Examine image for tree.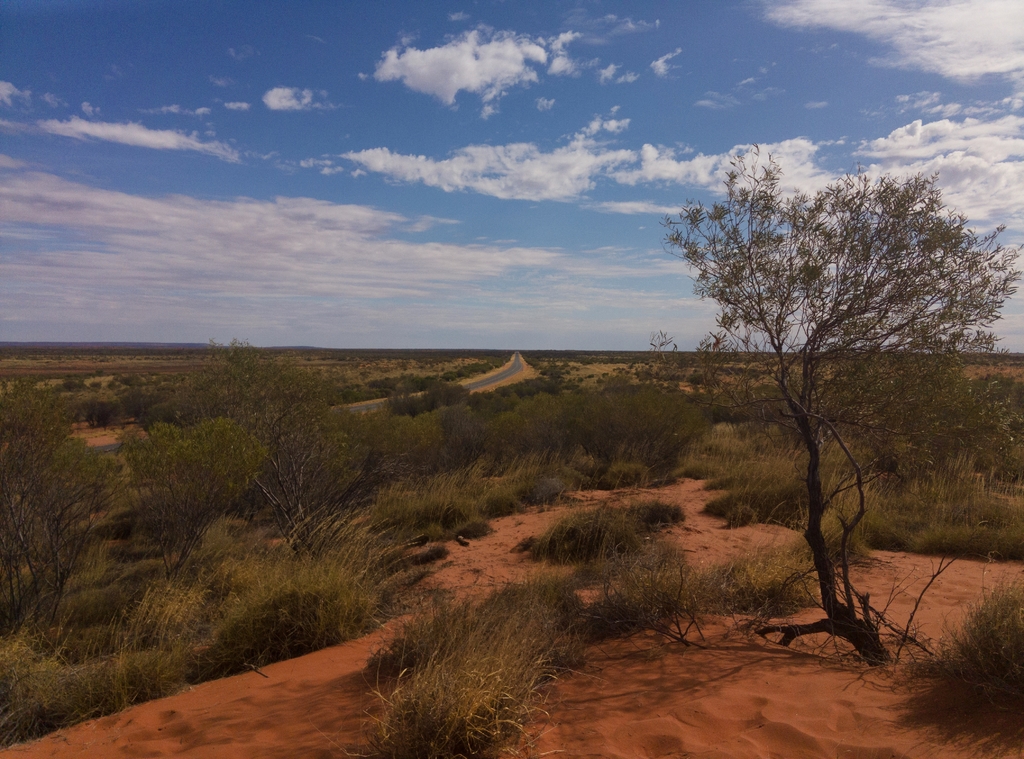
Examination result: 0/382/108/639.
